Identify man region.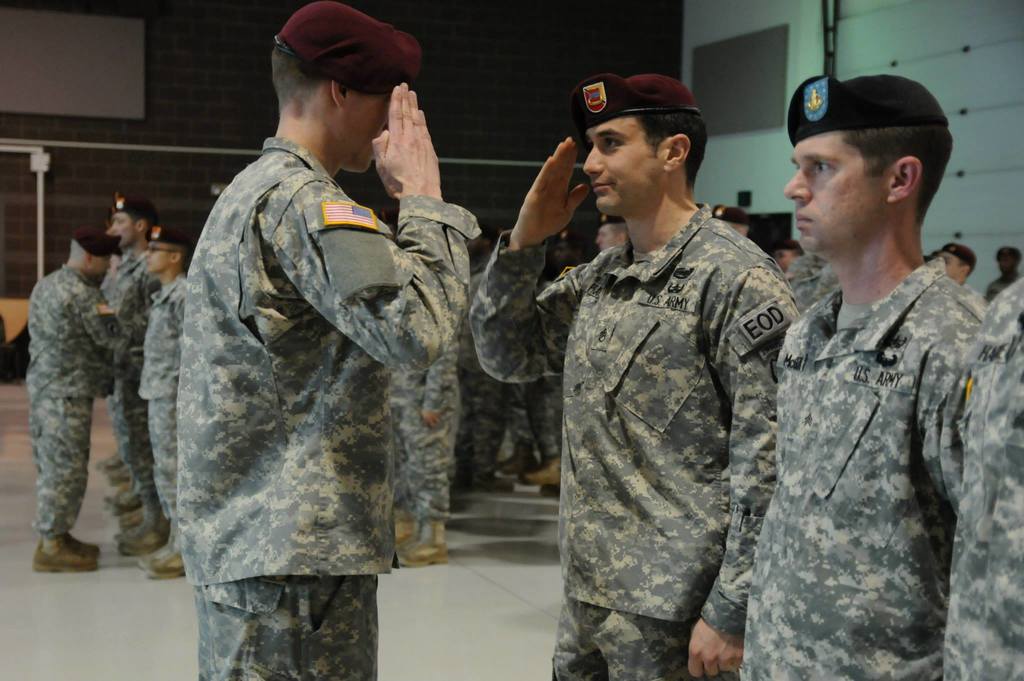
Region: 465,68,803,680.
